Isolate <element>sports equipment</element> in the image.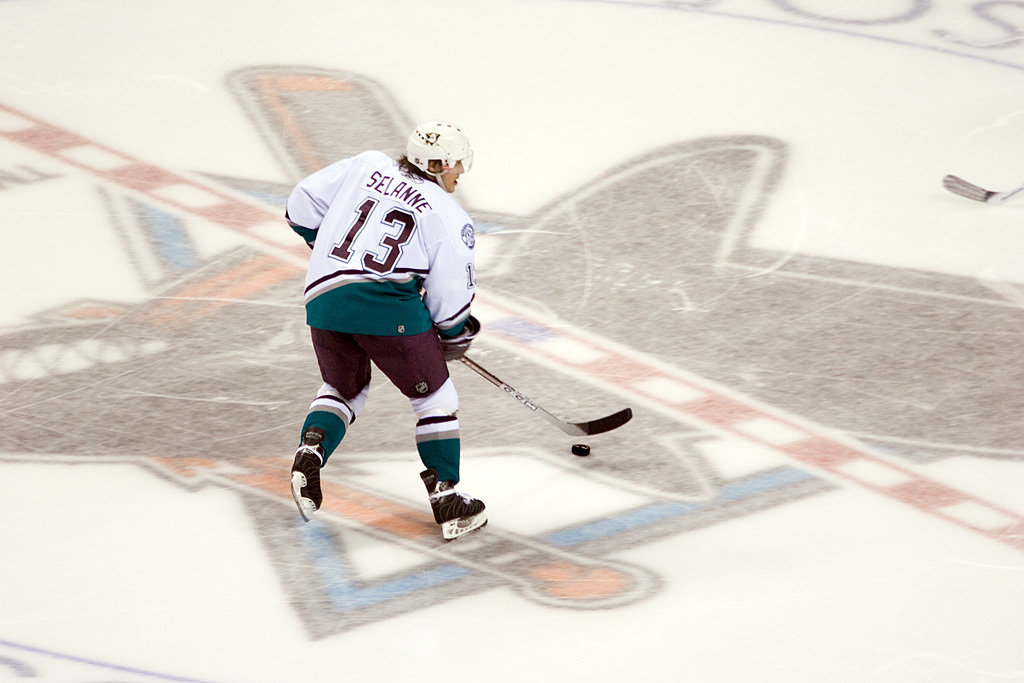
Isolated region: [x1=571, y1=443, x2=592, y2=456].
